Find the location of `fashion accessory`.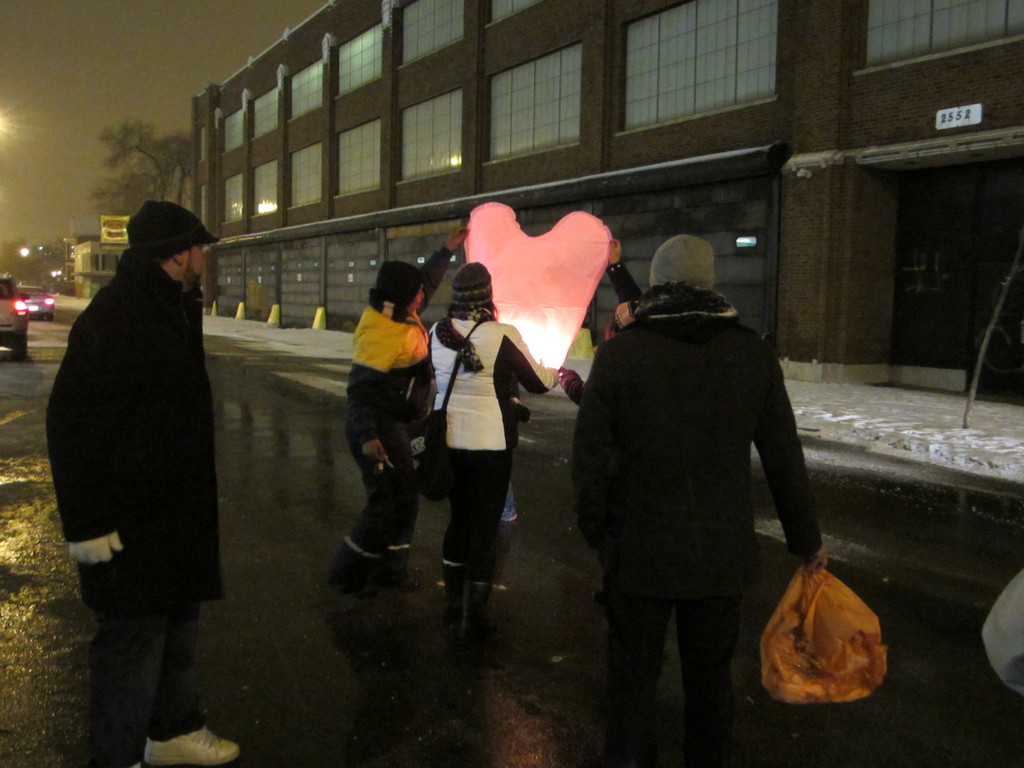
Location: l=142, t=724, r=241, b=766.
